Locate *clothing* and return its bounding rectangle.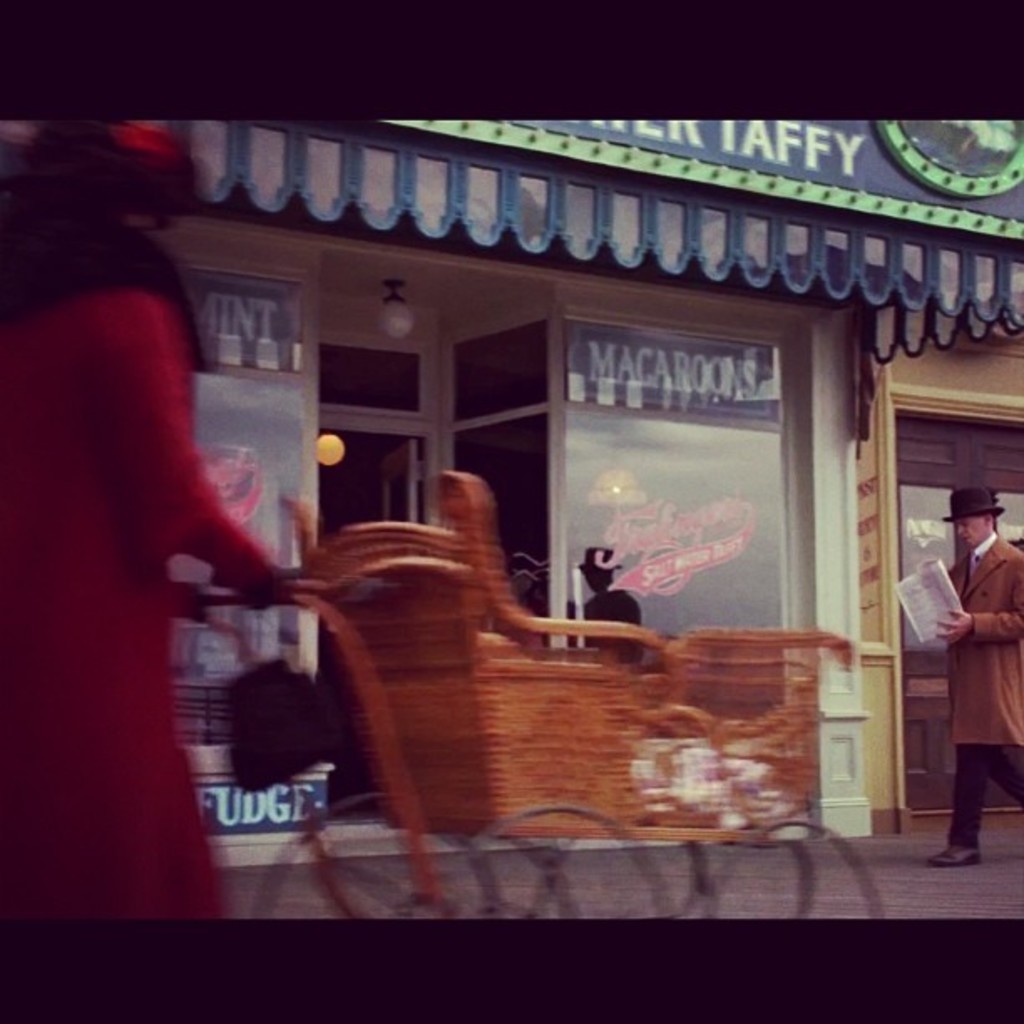
49:207:271:808.
